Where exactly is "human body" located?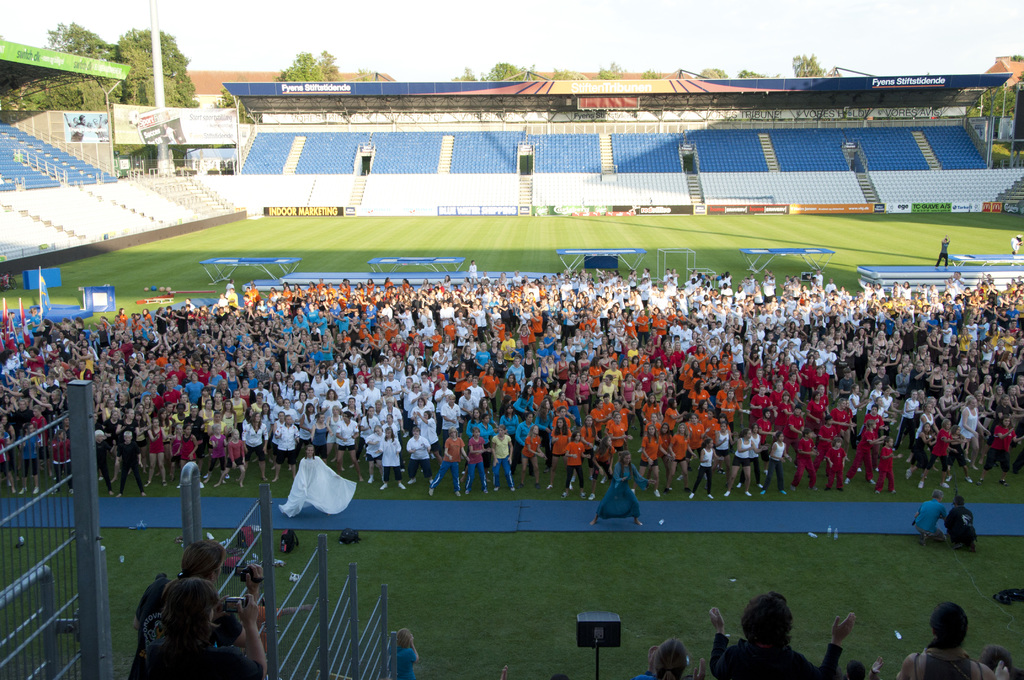
Its bounding box is box(314, 313, 325, 328).
